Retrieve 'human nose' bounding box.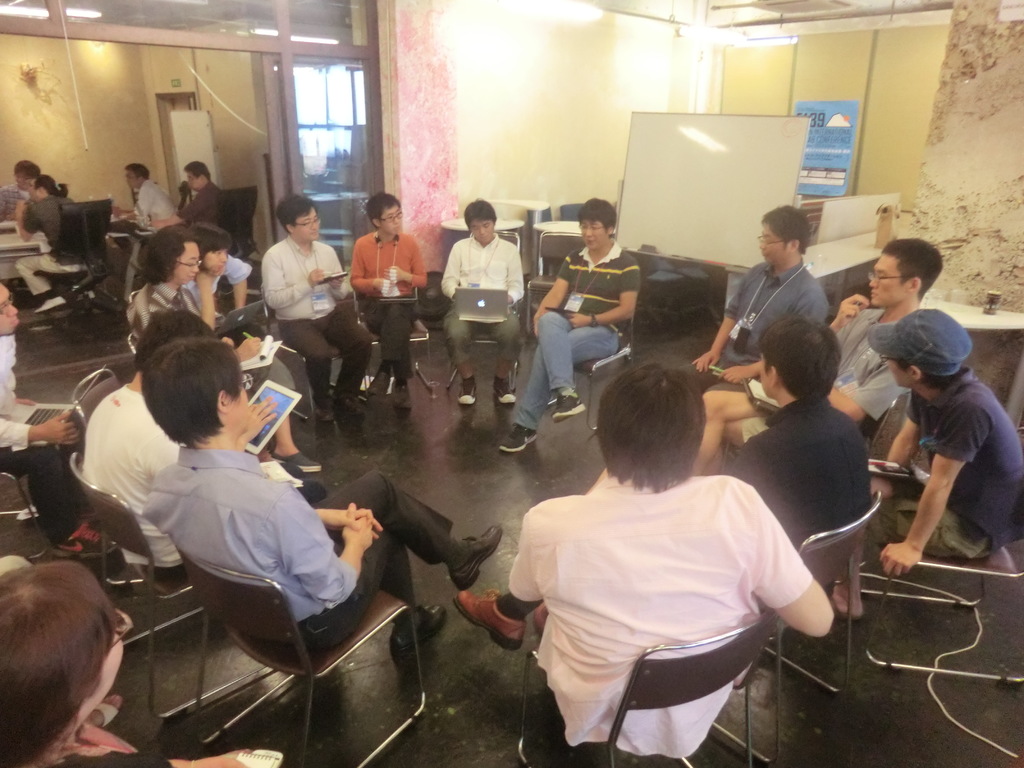
Bounding box: (867, 276, 879, 290).
